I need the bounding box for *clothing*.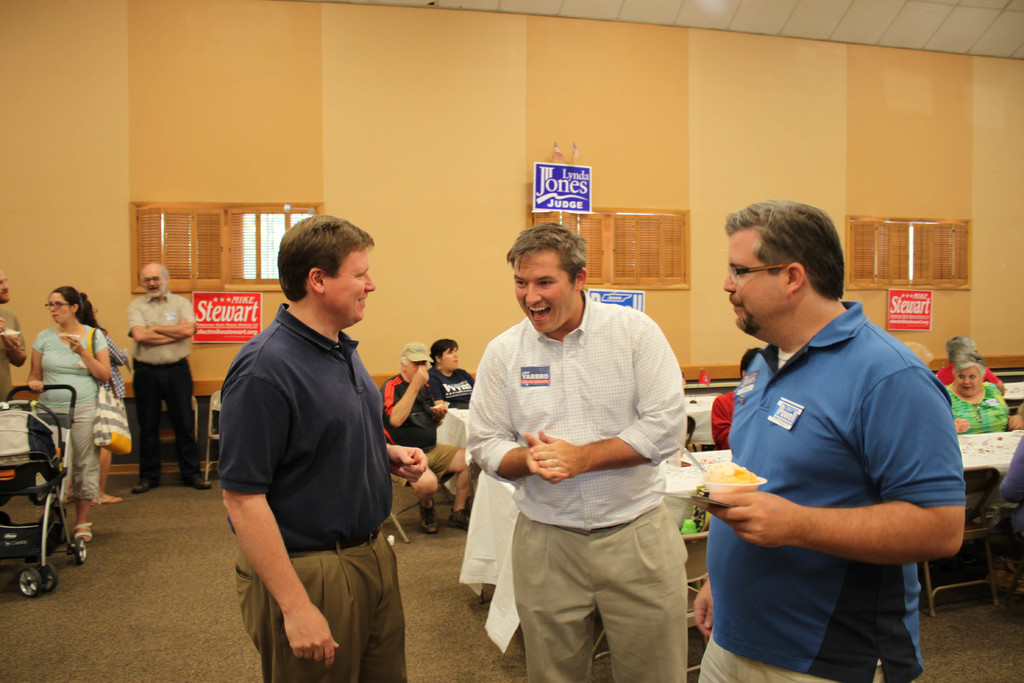
Here it is: (130, 292, 203, 486).
